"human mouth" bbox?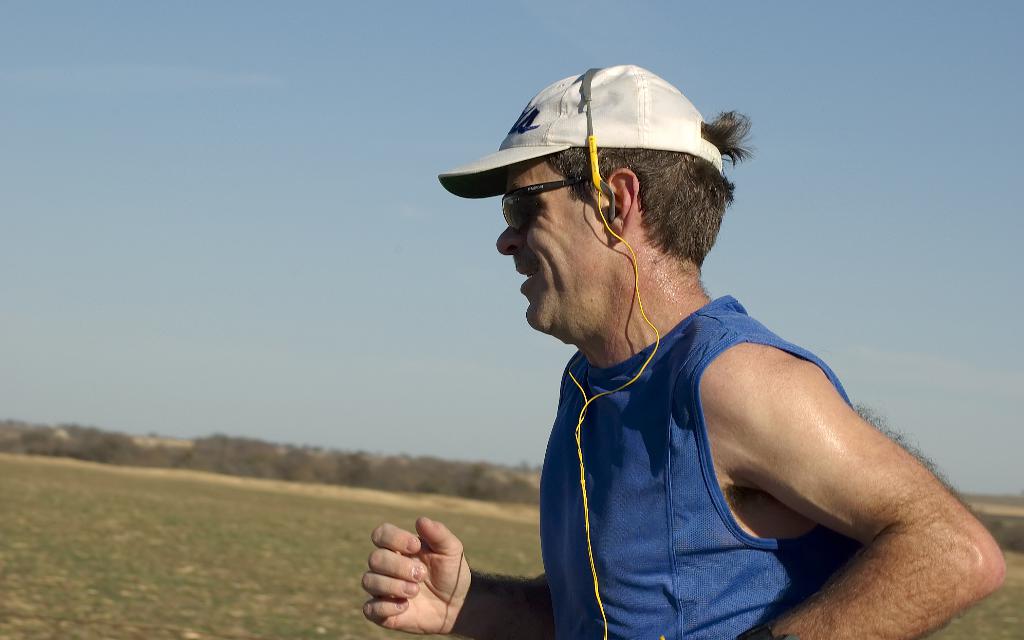
locate(517, 266, 541, 284)
